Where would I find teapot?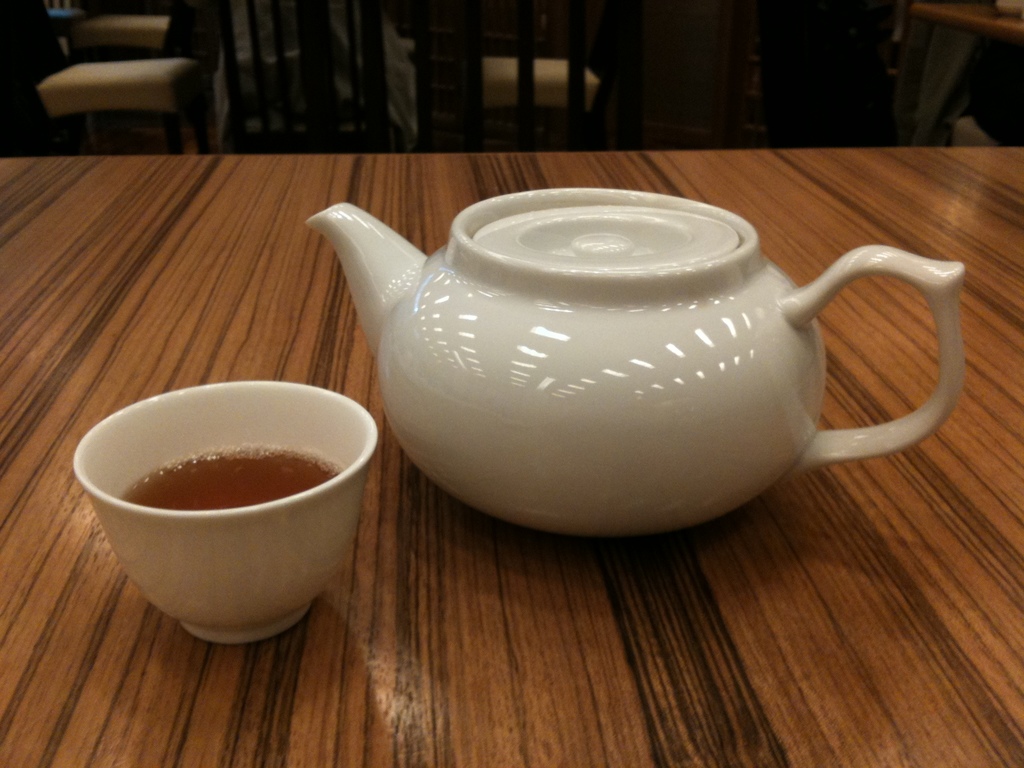
At x1=303, y1=193, x2=966, y2=540.
